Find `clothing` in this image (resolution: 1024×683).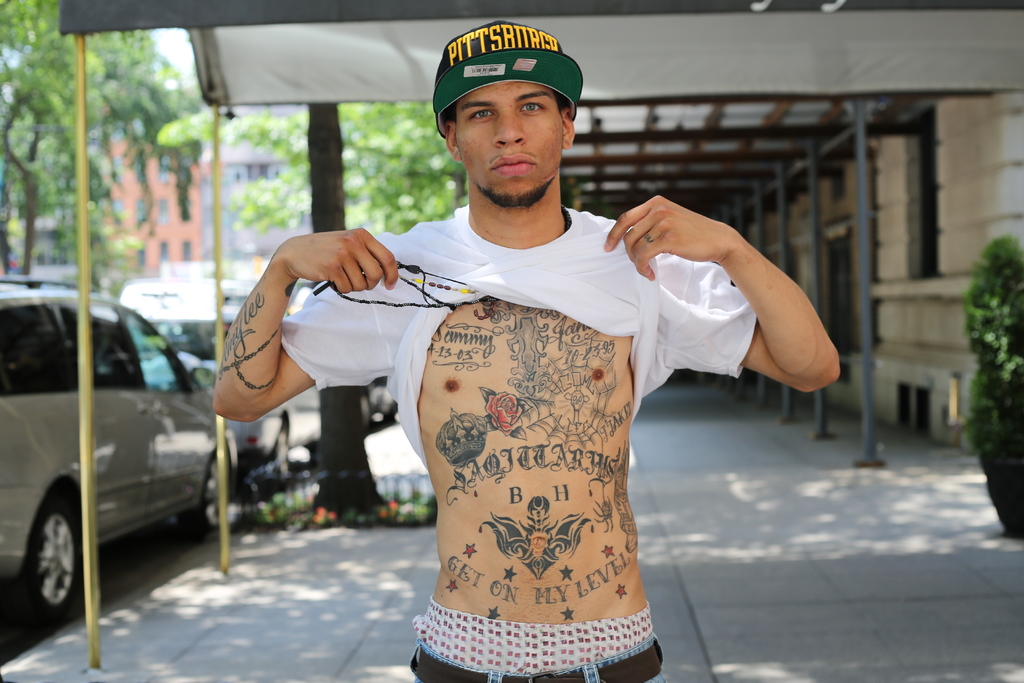
<bbox>284, 210, 756, 472</bbox>.
